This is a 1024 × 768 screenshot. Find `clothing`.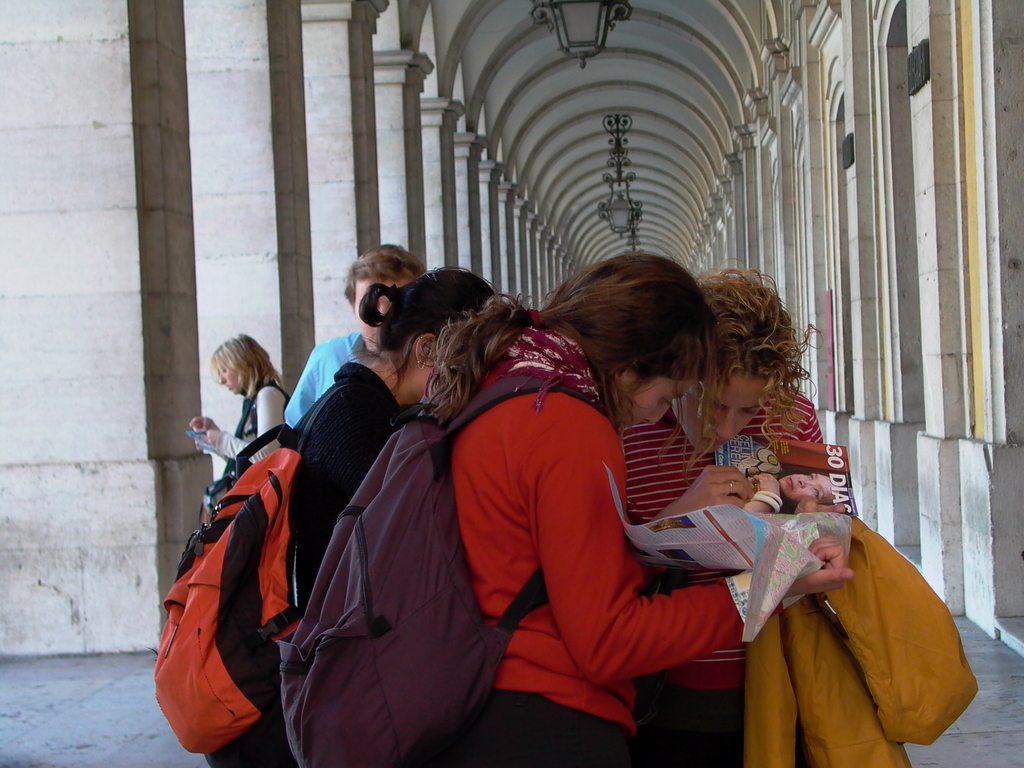
Bounding box: 282:357:406:615.
